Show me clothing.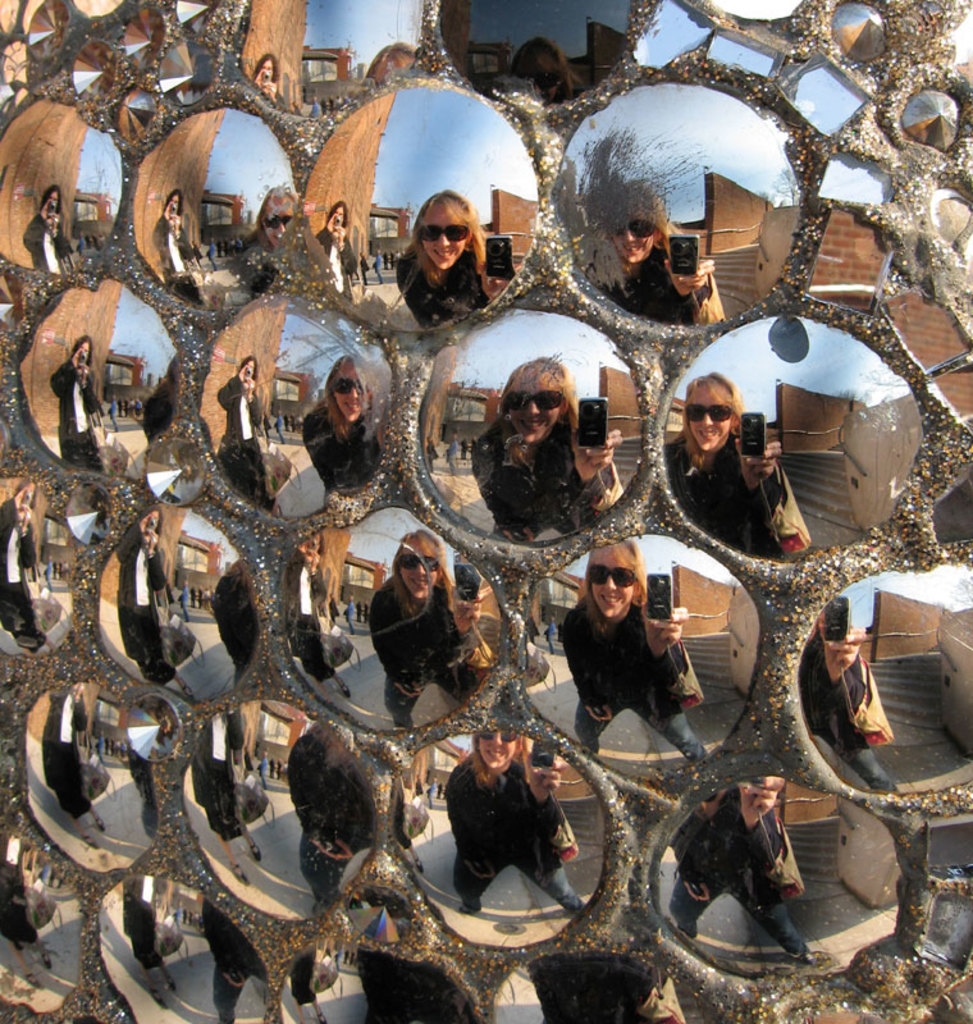
clothing is here: {"left": 287, "top": 558, "right": 341, "bottom": 682}.
